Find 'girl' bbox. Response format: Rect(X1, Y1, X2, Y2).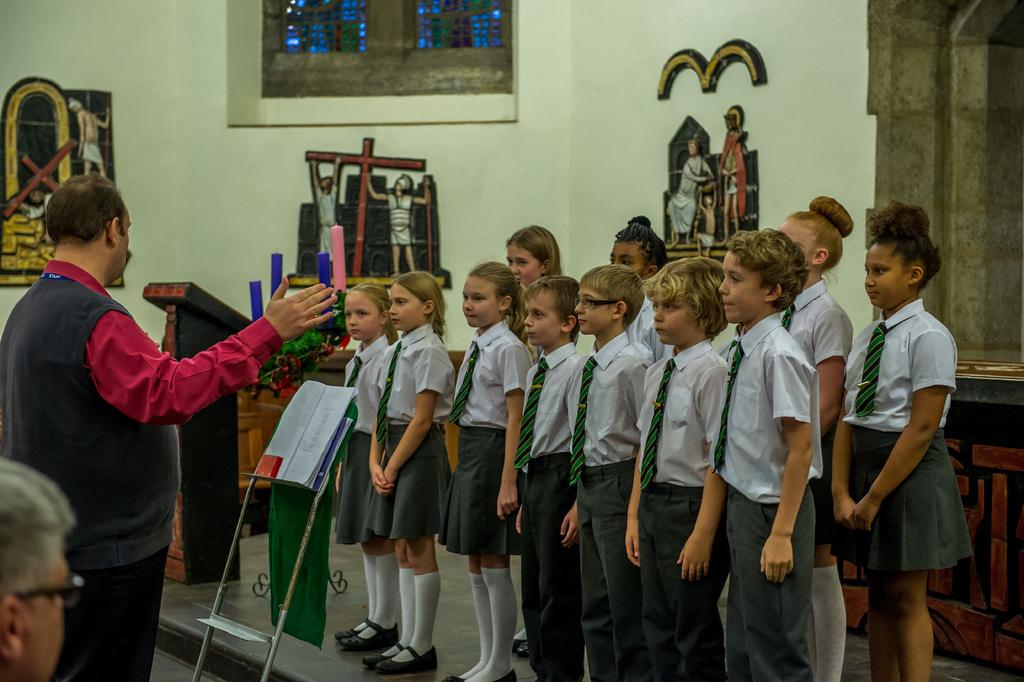
Rect(781, 195, 855, 681).
